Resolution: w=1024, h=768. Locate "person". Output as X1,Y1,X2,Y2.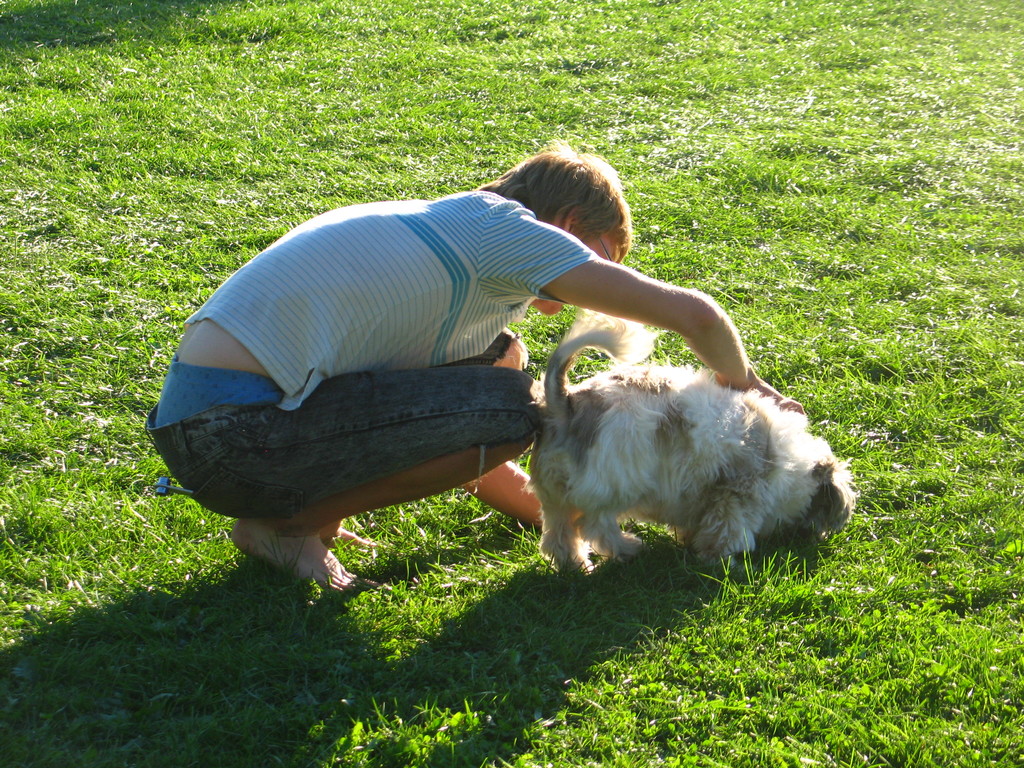
230,132,661,552.
